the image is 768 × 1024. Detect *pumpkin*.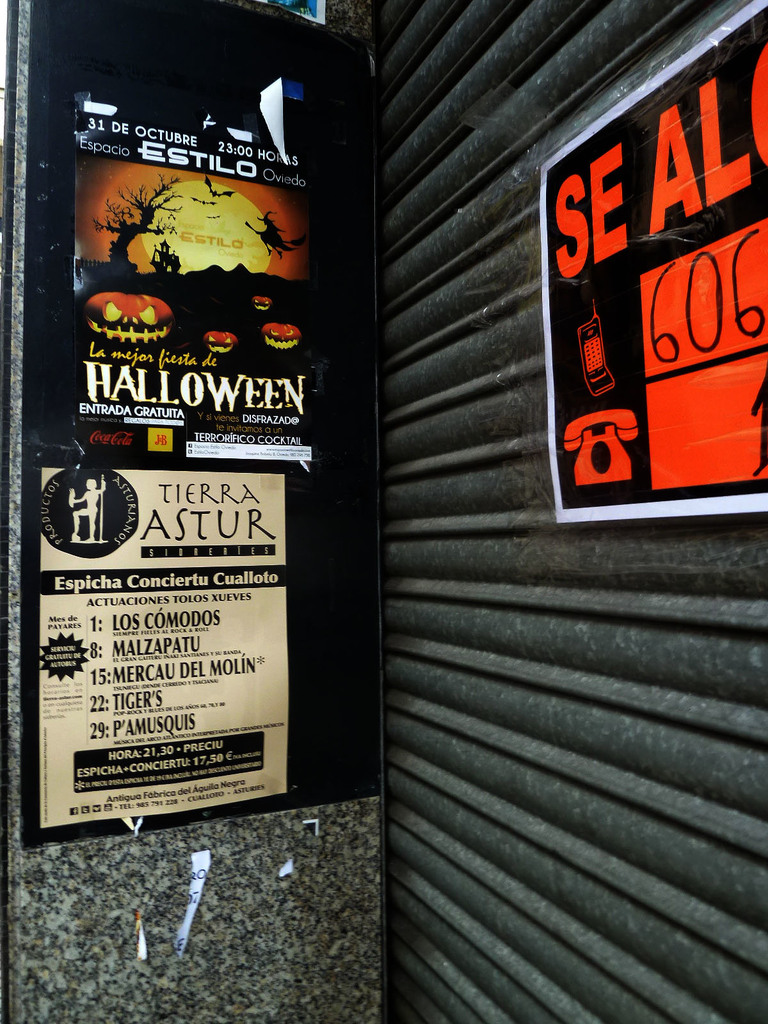
Detection: rect(70, 263, 172, 349).
